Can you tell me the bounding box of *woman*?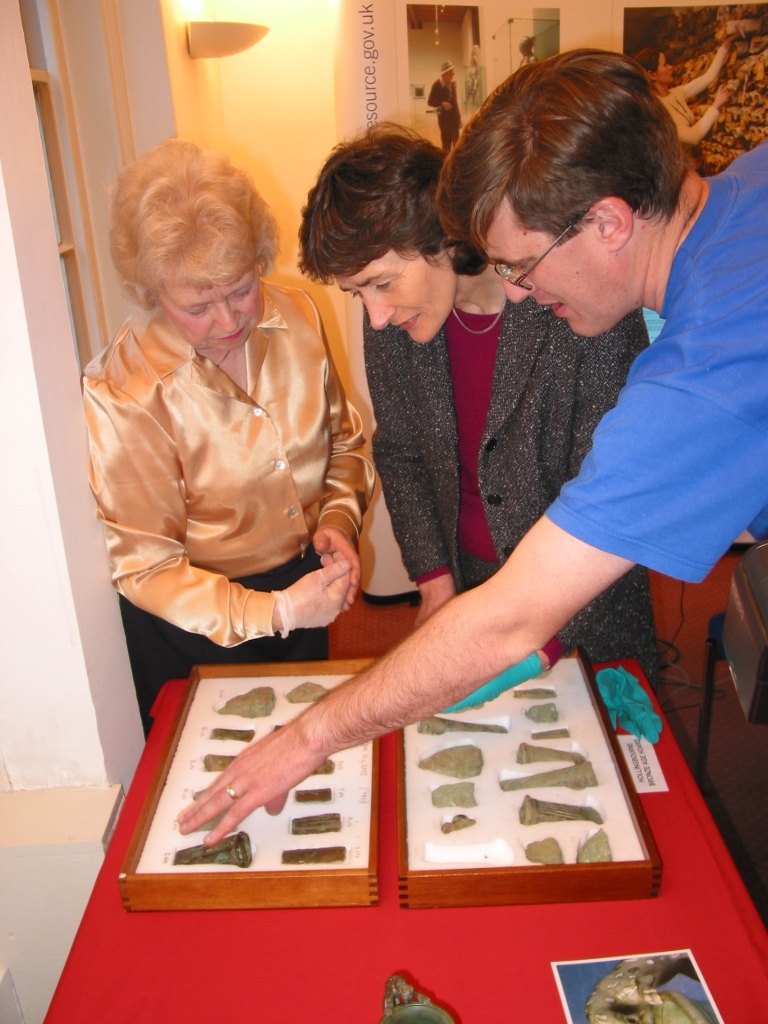
bbox=(92, 133, 380, 697).
